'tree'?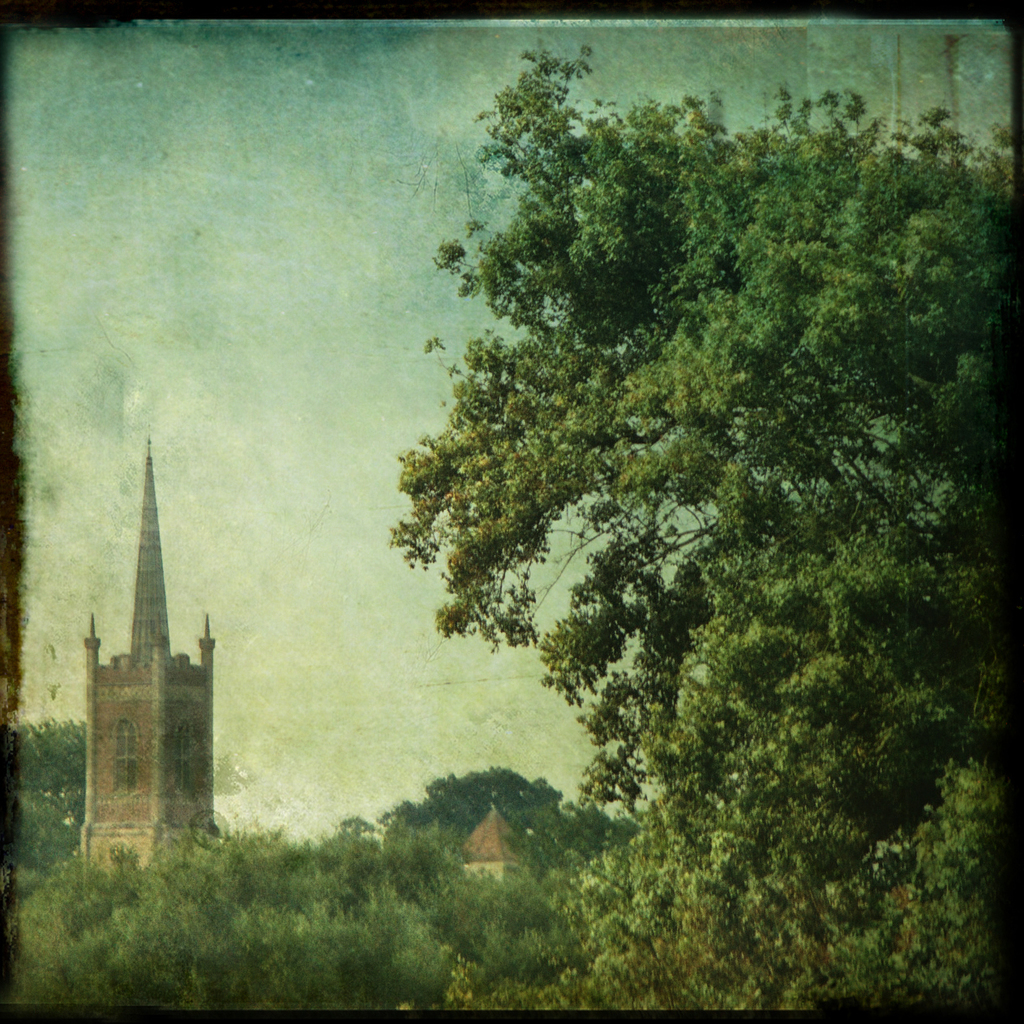
left=9, top=705, right=90, bottom=816
